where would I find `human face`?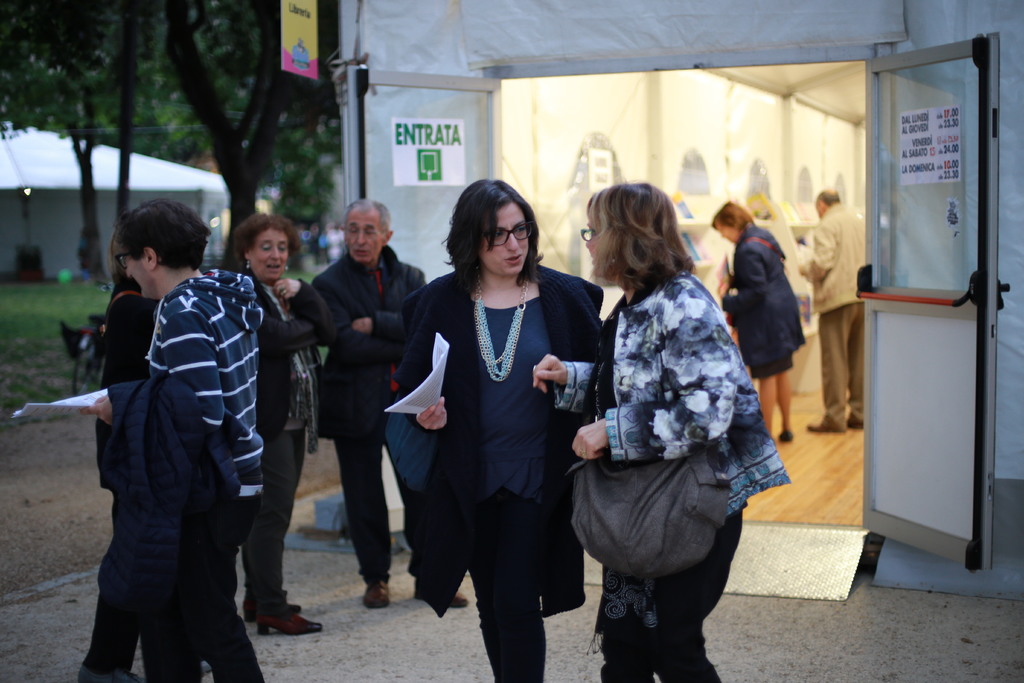
At left=712, top=218, right=737, bottom=242.
